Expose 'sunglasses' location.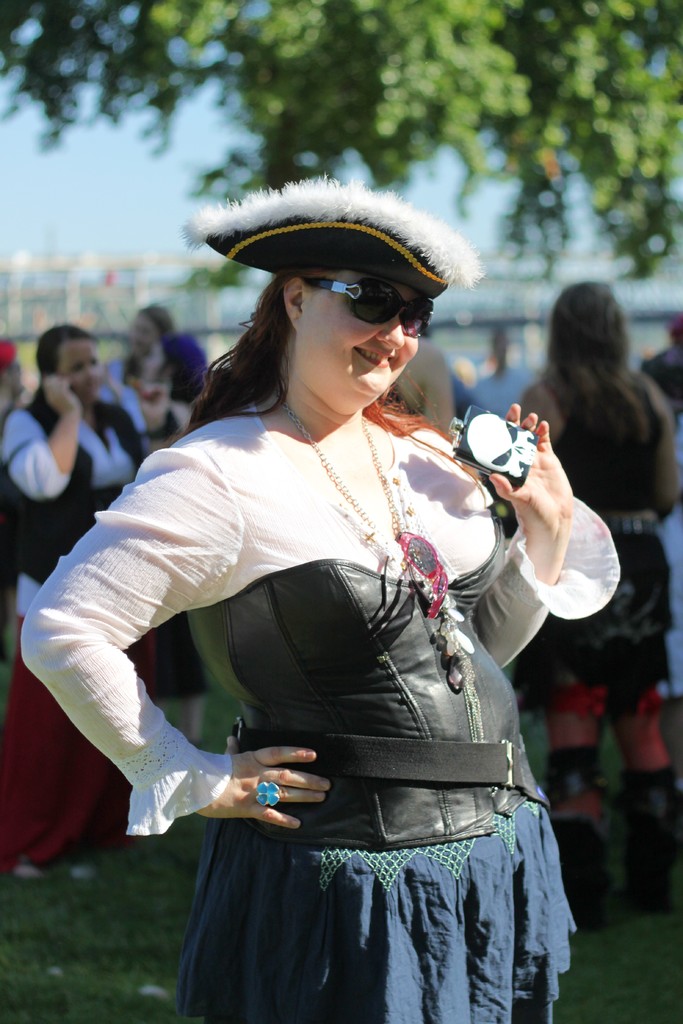
Exposed at locate(306, 280, 436, 337).
